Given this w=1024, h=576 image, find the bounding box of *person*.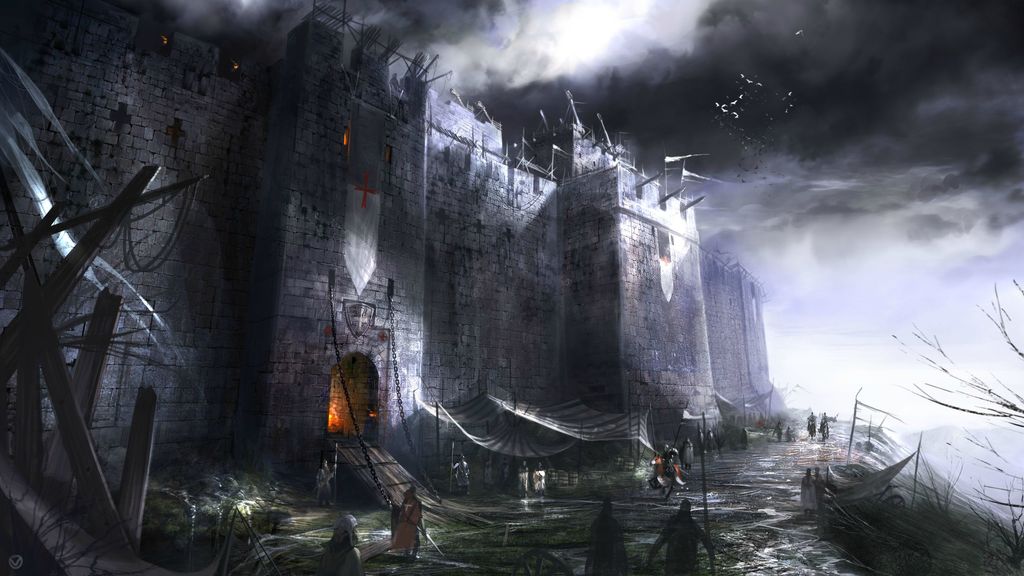
pyautogui.locateOnScreen(587, 502, 633, 575).
